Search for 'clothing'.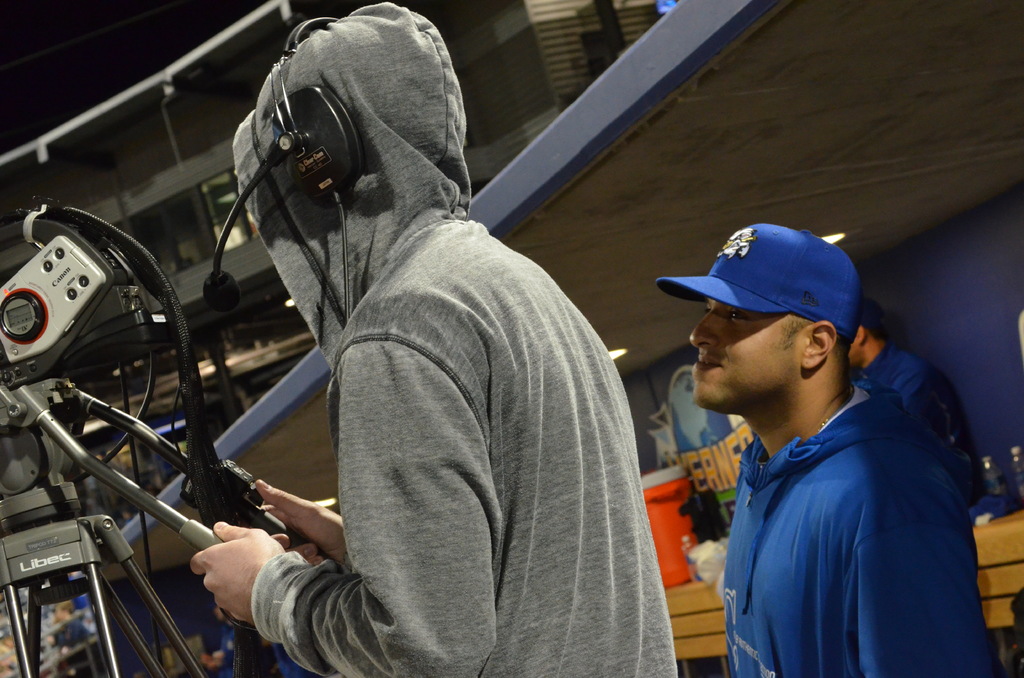
Found at l=50, t=617, r=92, b=654.
